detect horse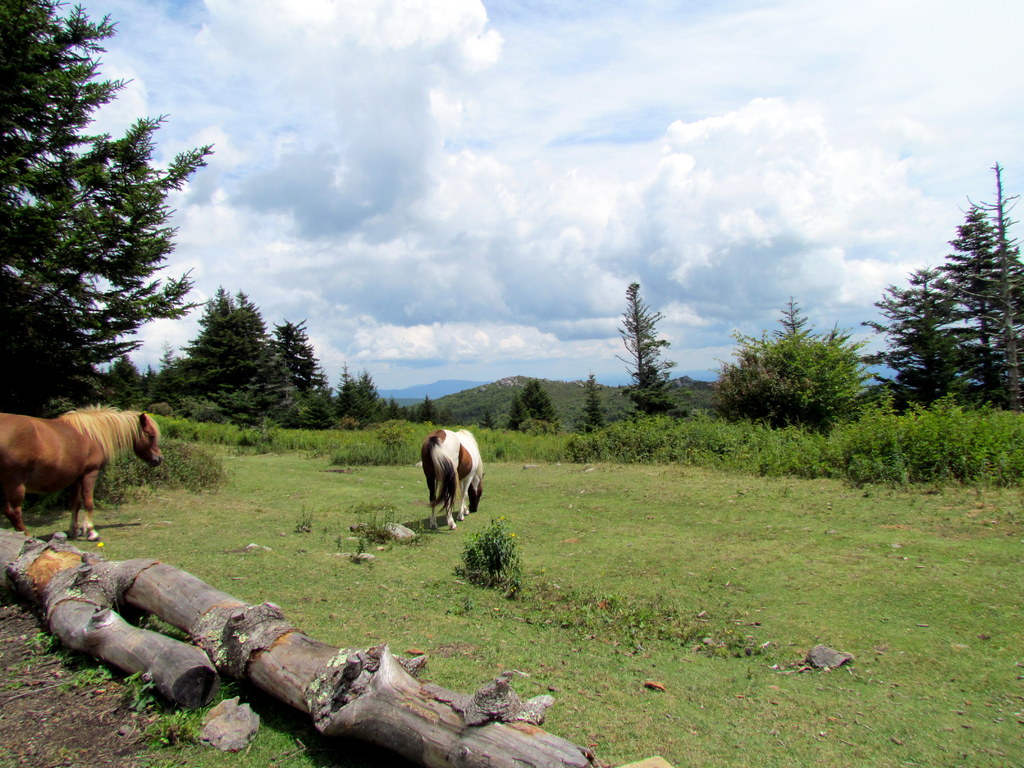
BBox(0, 400, 168, 543)
